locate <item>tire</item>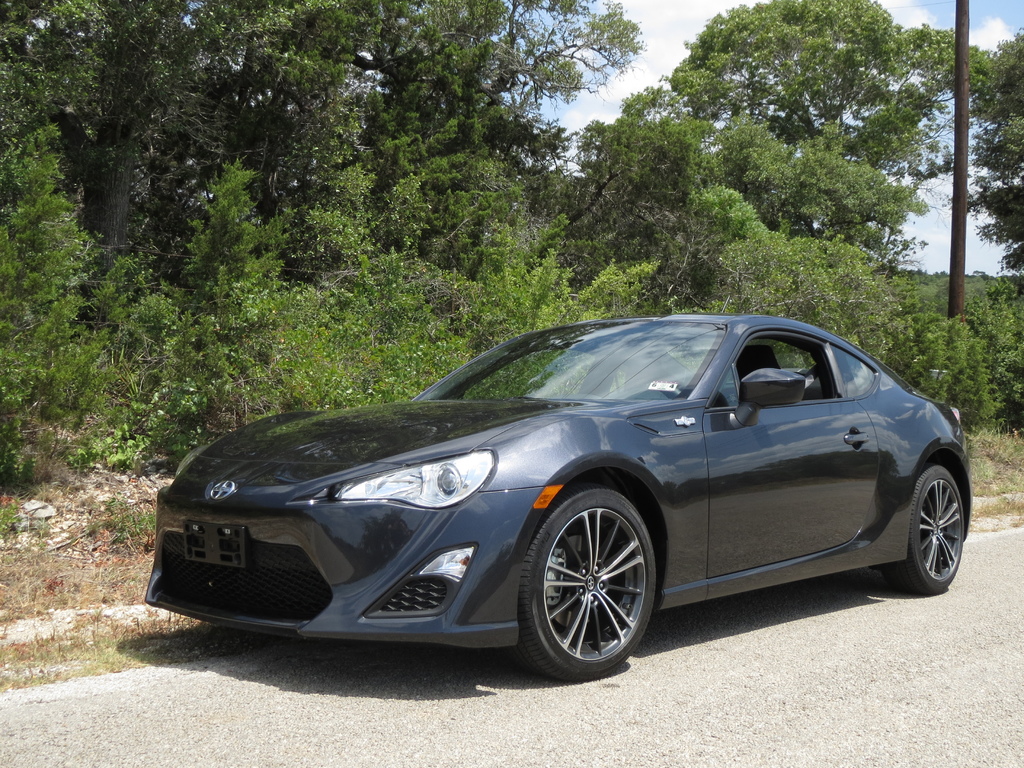
bbox=(515, 477, 653, 680)
